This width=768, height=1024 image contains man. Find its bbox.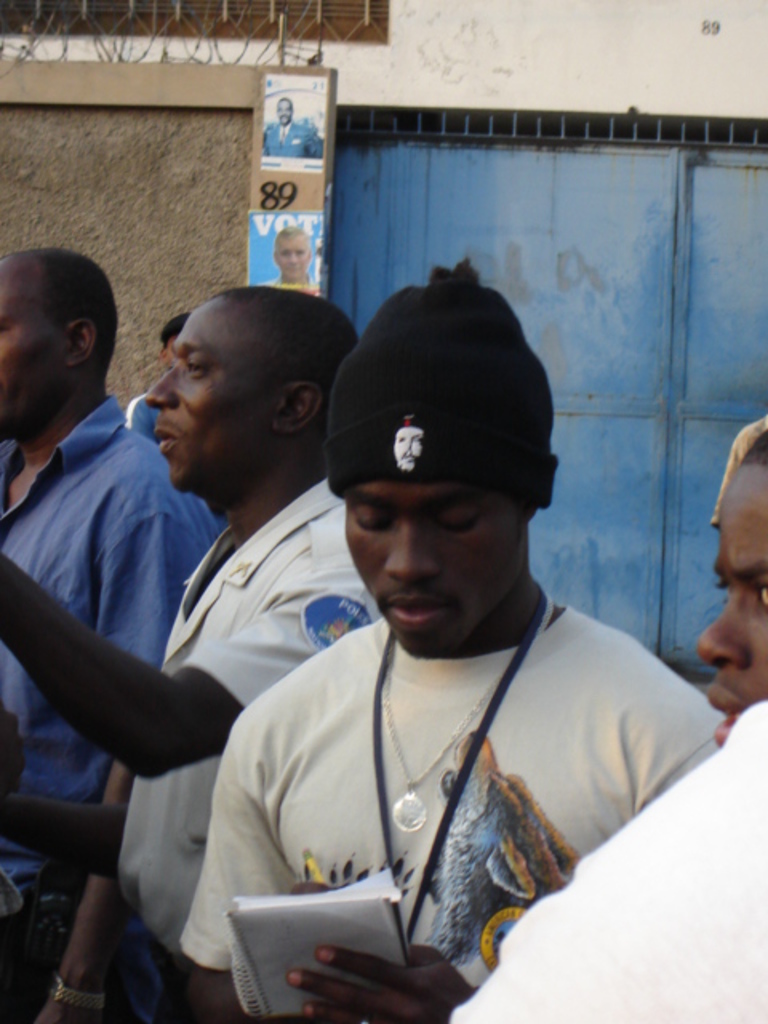
x1=694 y1=422 x2=766 y2=741.
